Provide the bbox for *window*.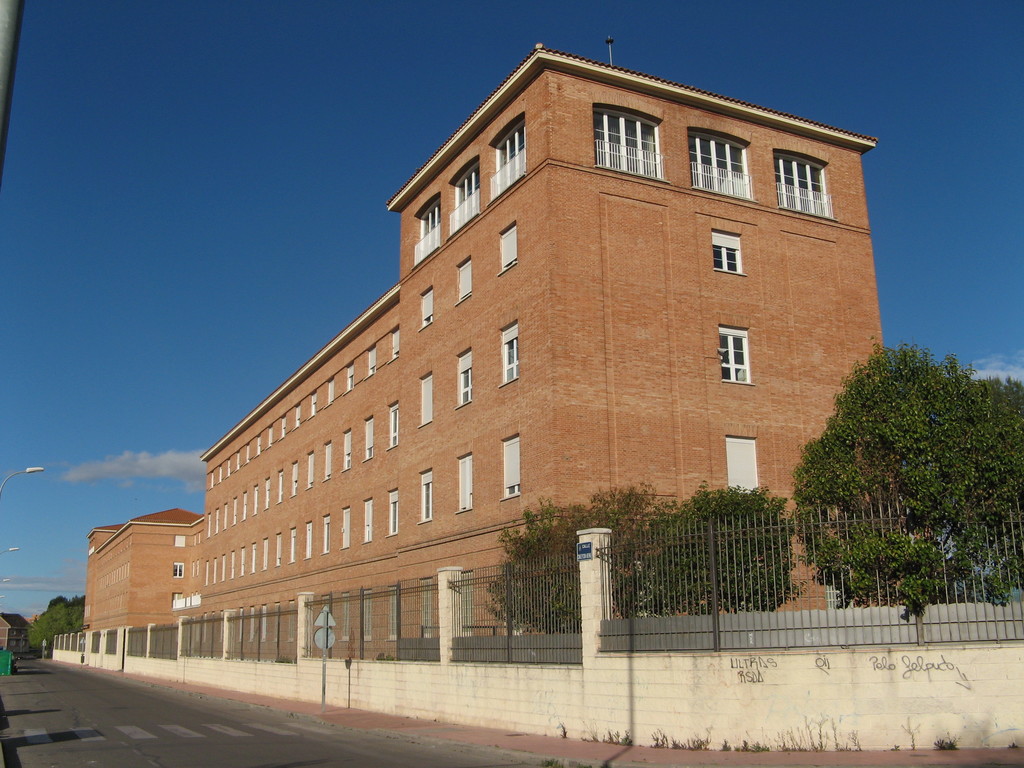
266,426,273,446.
